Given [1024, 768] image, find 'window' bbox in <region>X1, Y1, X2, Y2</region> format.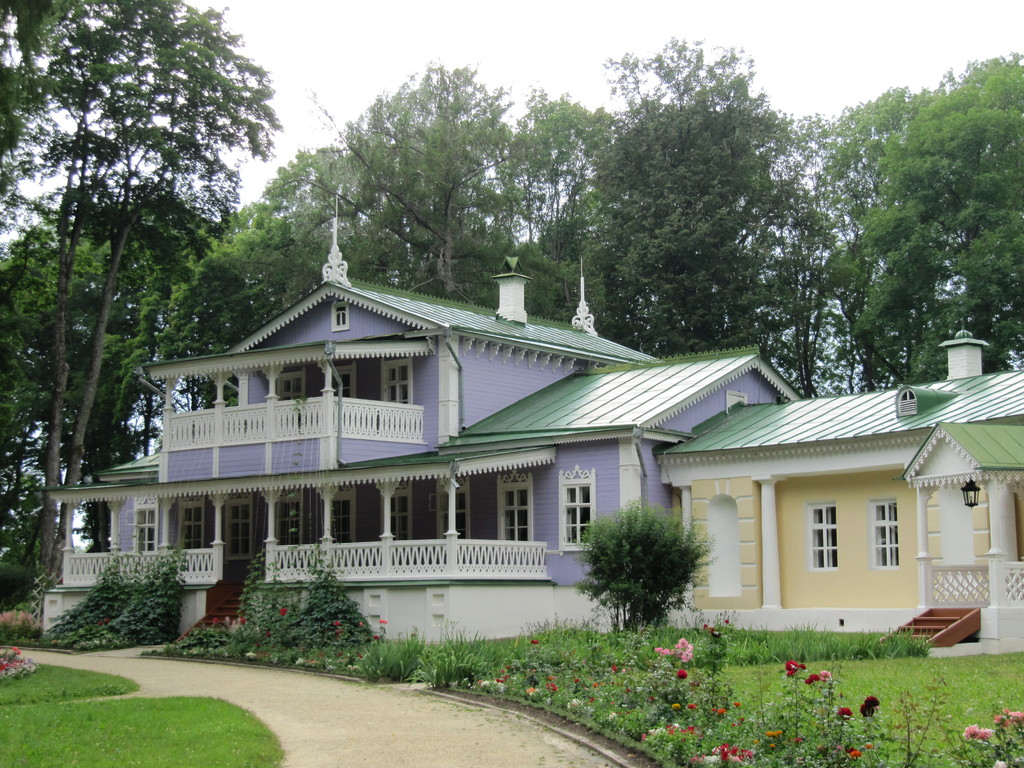
<region>228, 502, 252, 553</region>.
